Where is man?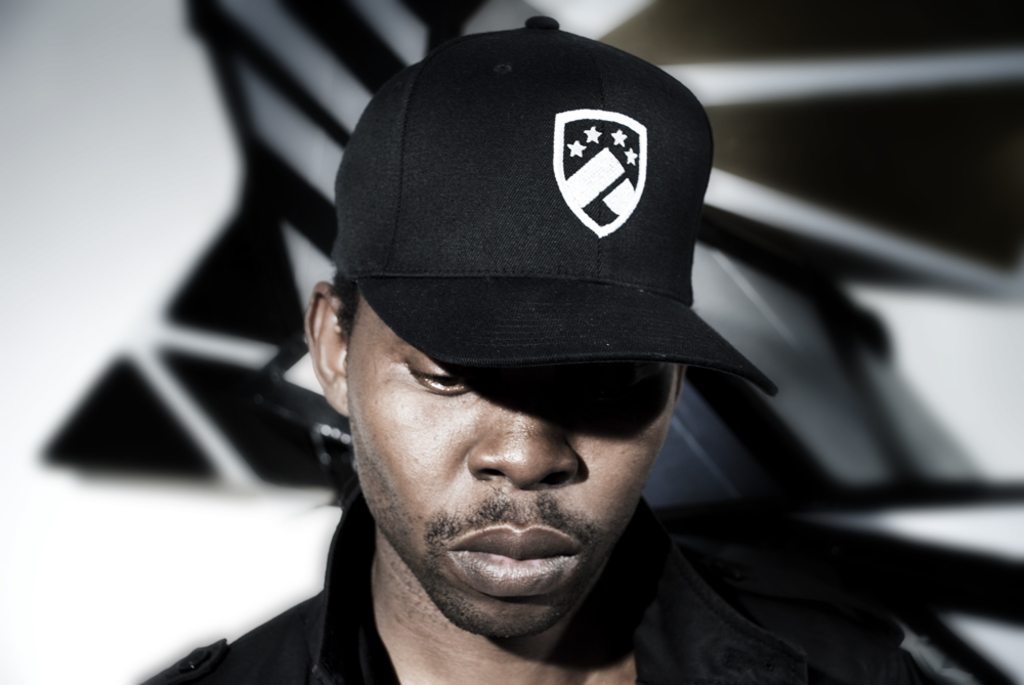
[229, 47, 806, 684].
